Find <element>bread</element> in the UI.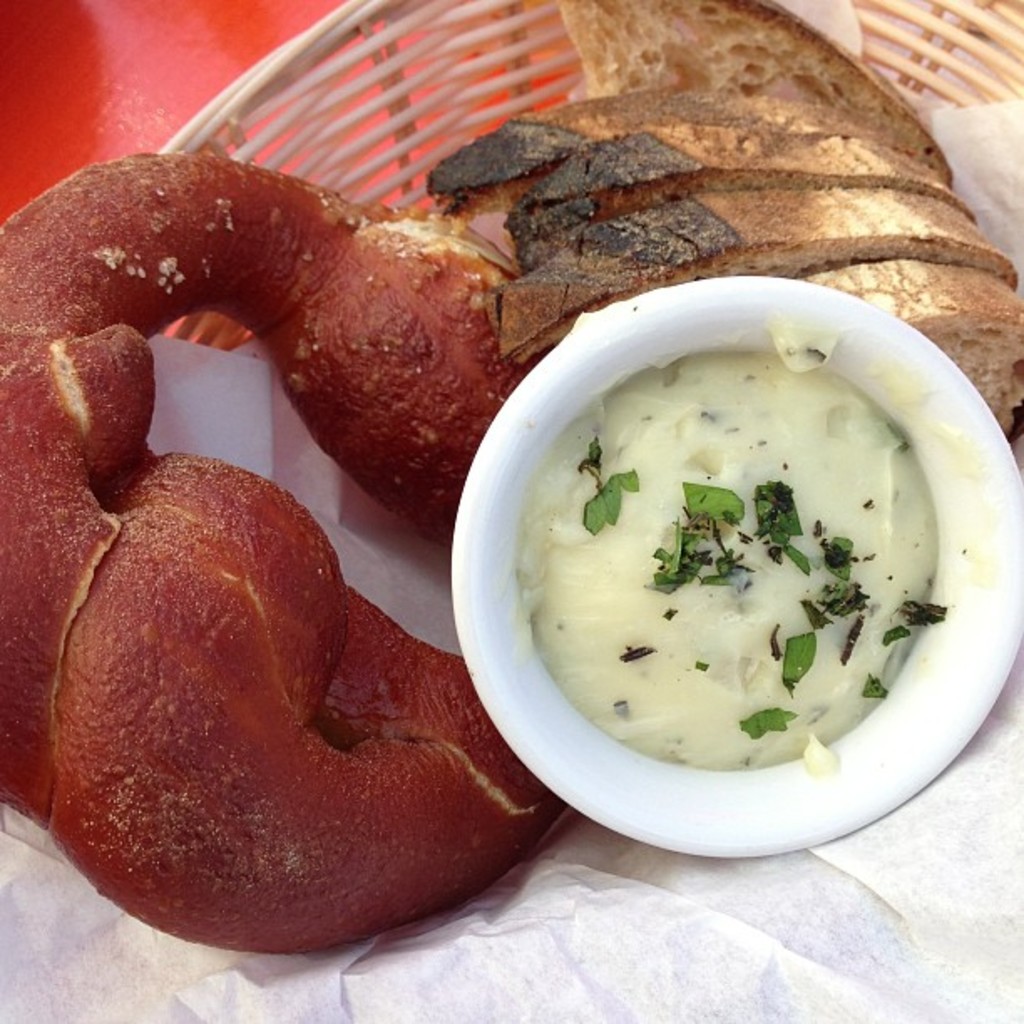
UI element at select_region(562, 0, 955, 191).
